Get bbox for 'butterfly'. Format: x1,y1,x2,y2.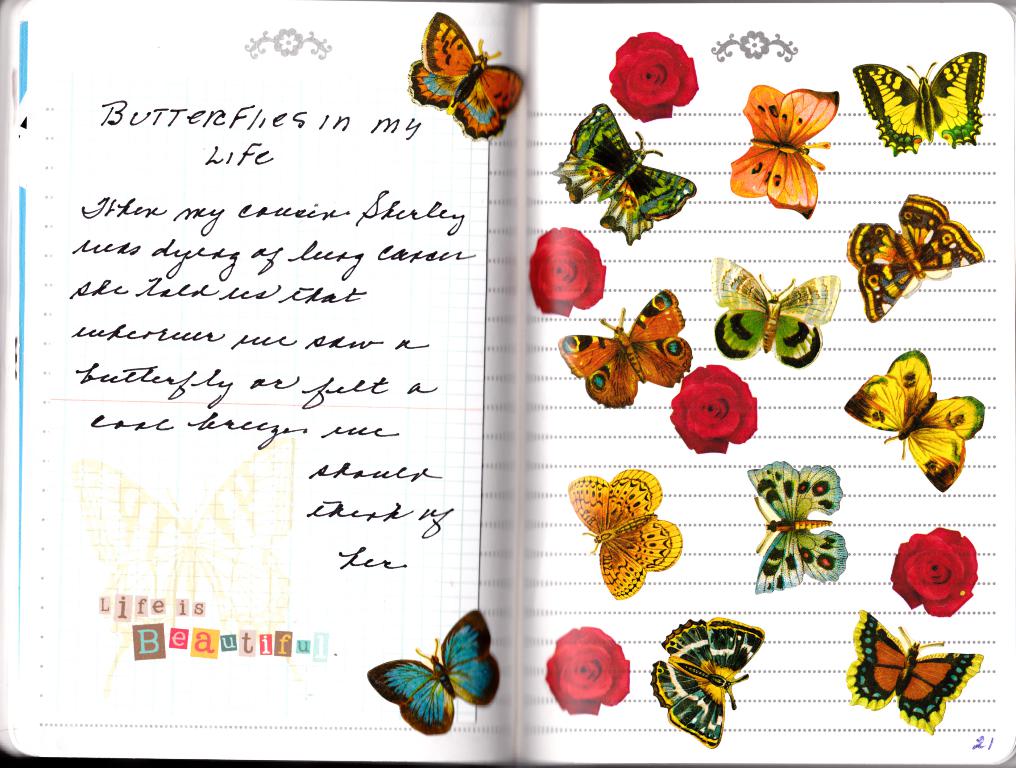
756,462,843,593.
